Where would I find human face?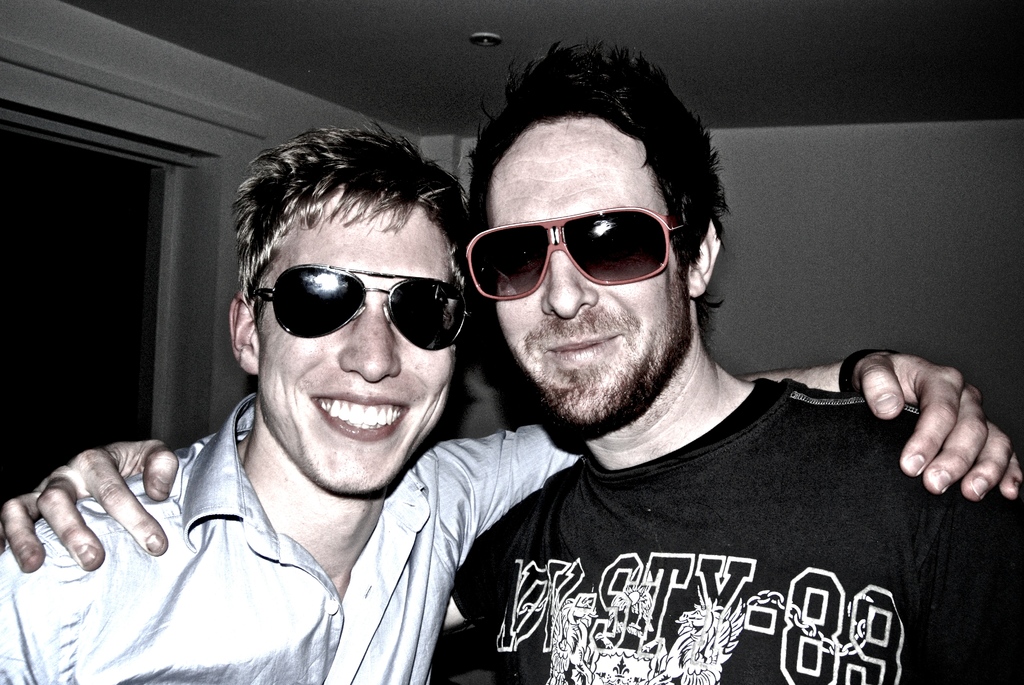
At (493,116,687,427).
